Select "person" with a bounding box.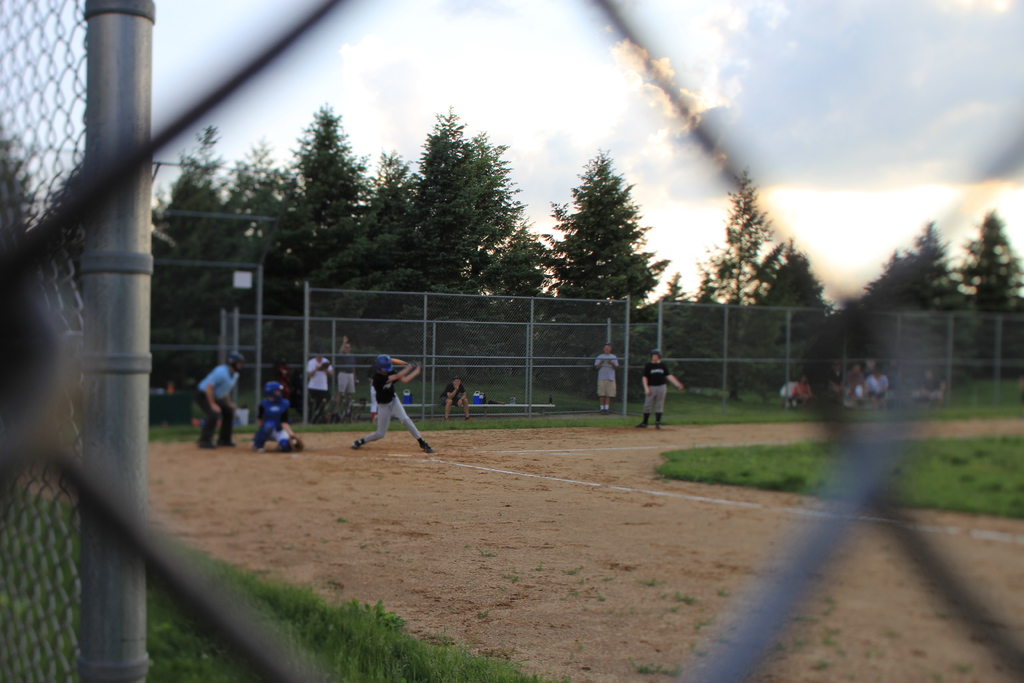
(x1=632, y1=346, x2=682, y2=432).
